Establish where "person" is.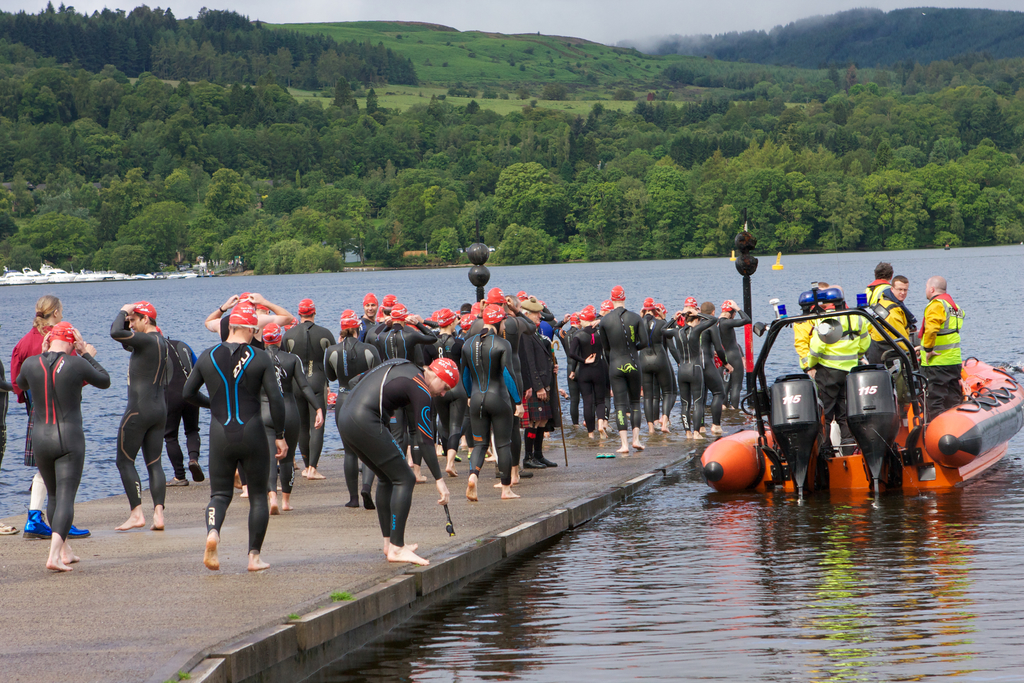
Established at {"x1": 331, "y1": 356, "x2": 462, "y2": 562}.
